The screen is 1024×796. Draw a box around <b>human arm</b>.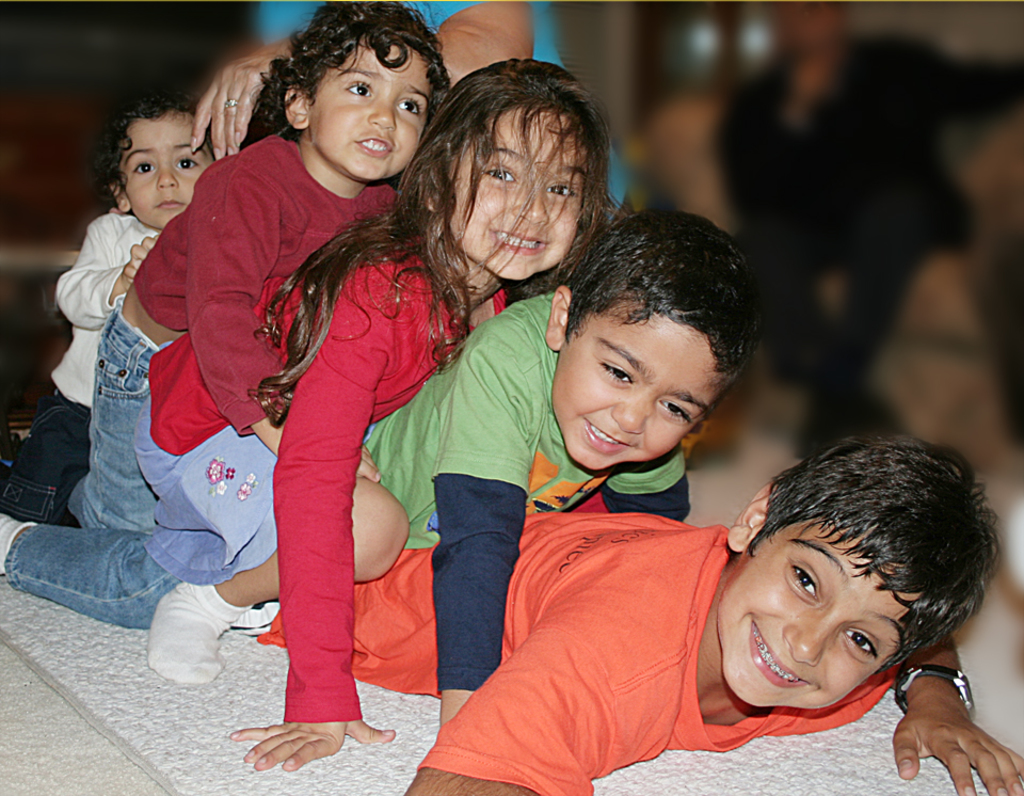
box(603, 448, 698, 521).
